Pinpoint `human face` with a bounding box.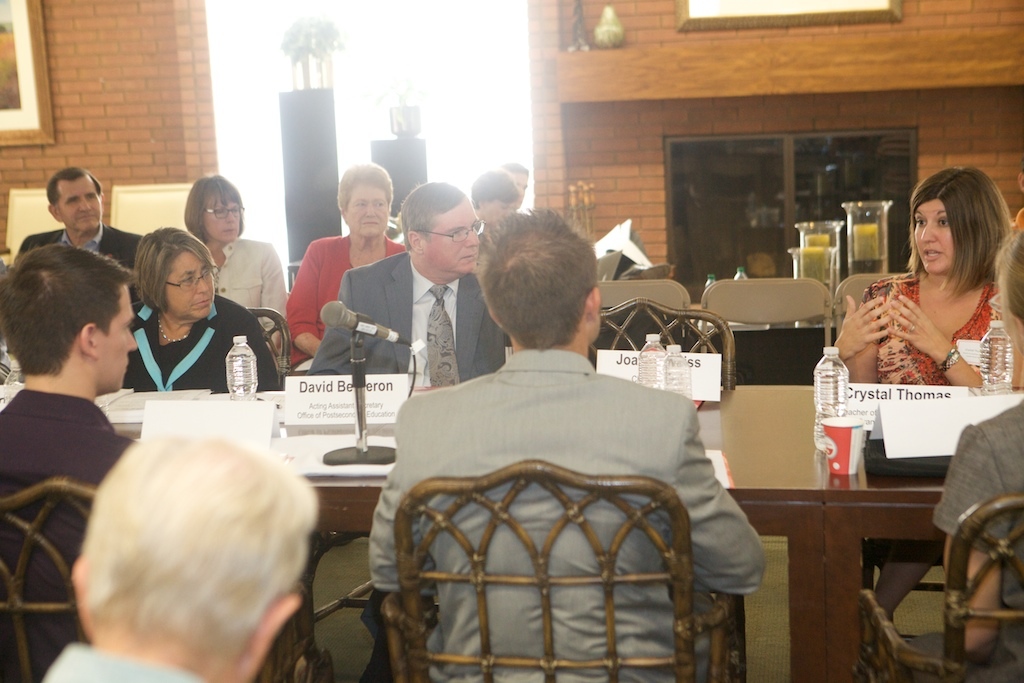
BBox(912, 193, 958, 274).
